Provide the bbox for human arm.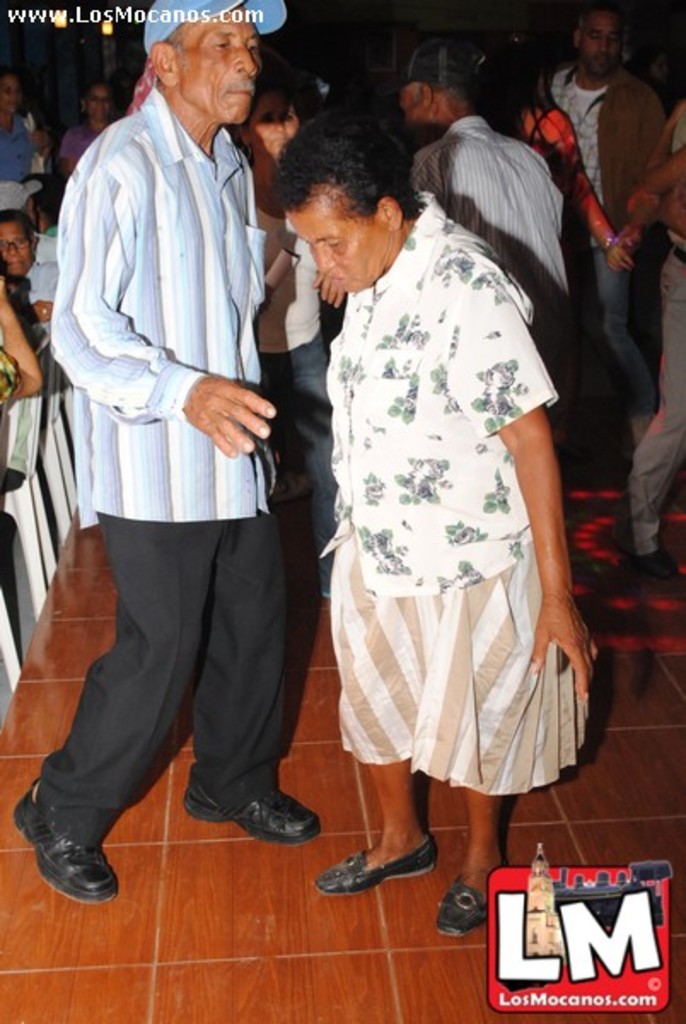
bbox(56, 133, 77, 181).
